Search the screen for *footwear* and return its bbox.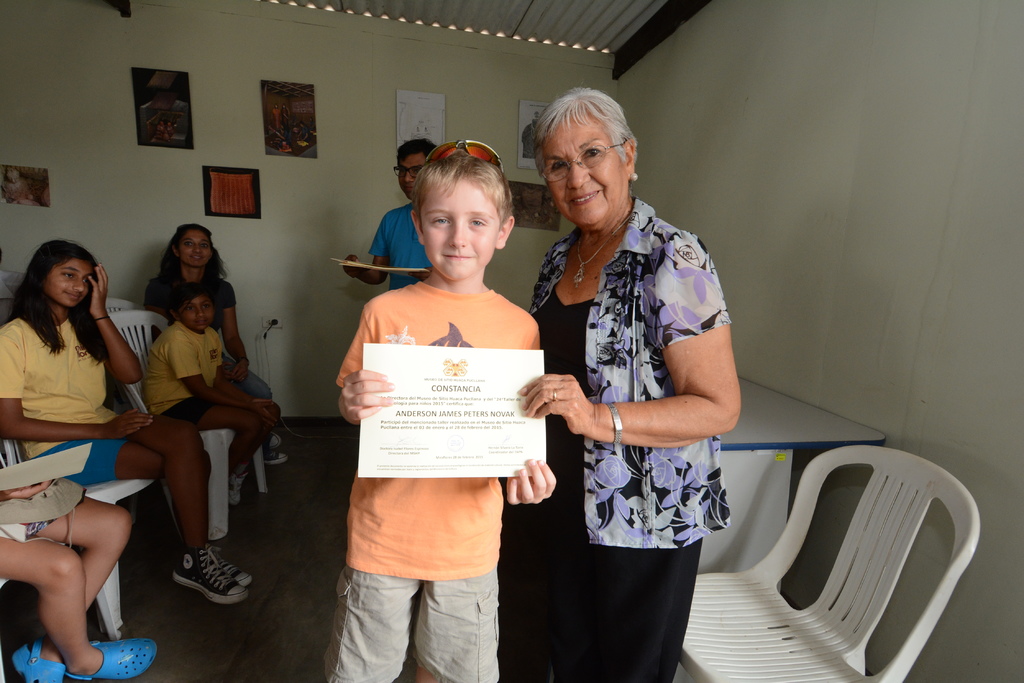
Found: [65,635,155,677].
